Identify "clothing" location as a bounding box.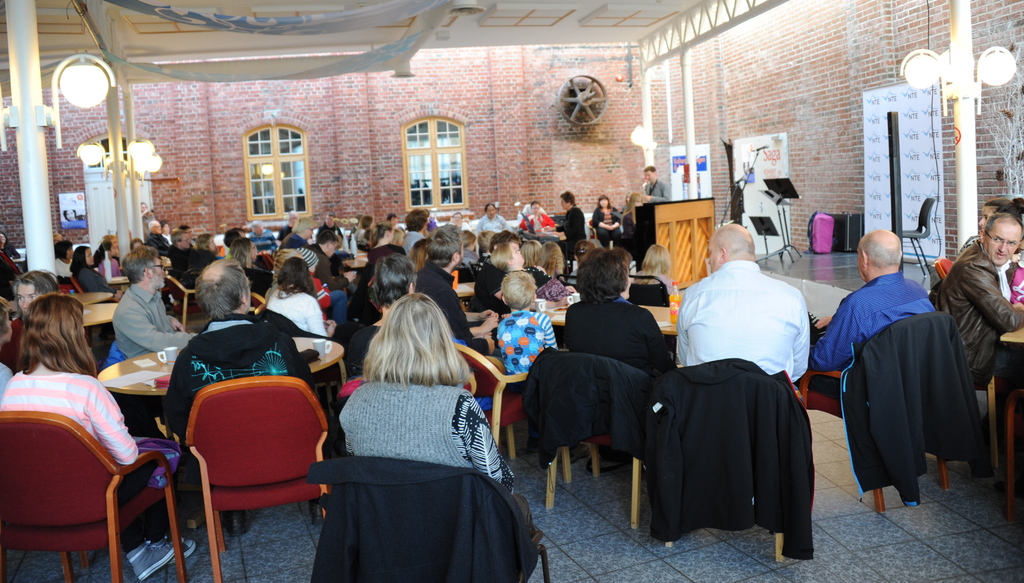
<box>832,303,1000,503</box>.
